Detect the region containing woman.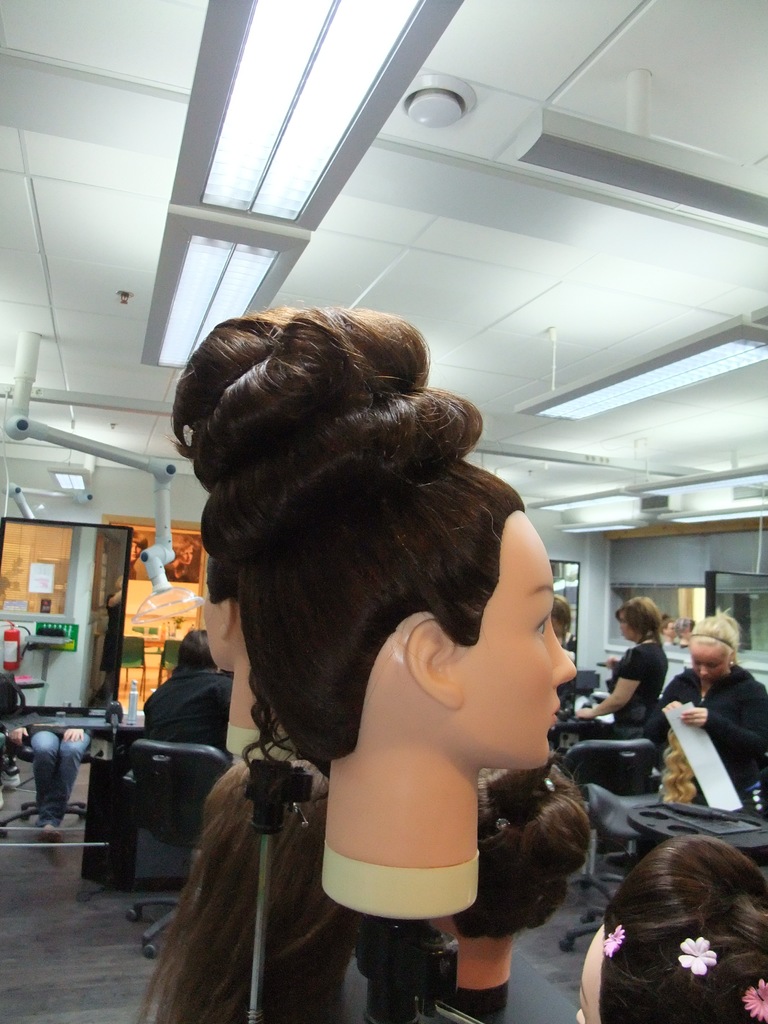
{"left": 580, "top": 828, "right": 767, "bottom": 1023}.
